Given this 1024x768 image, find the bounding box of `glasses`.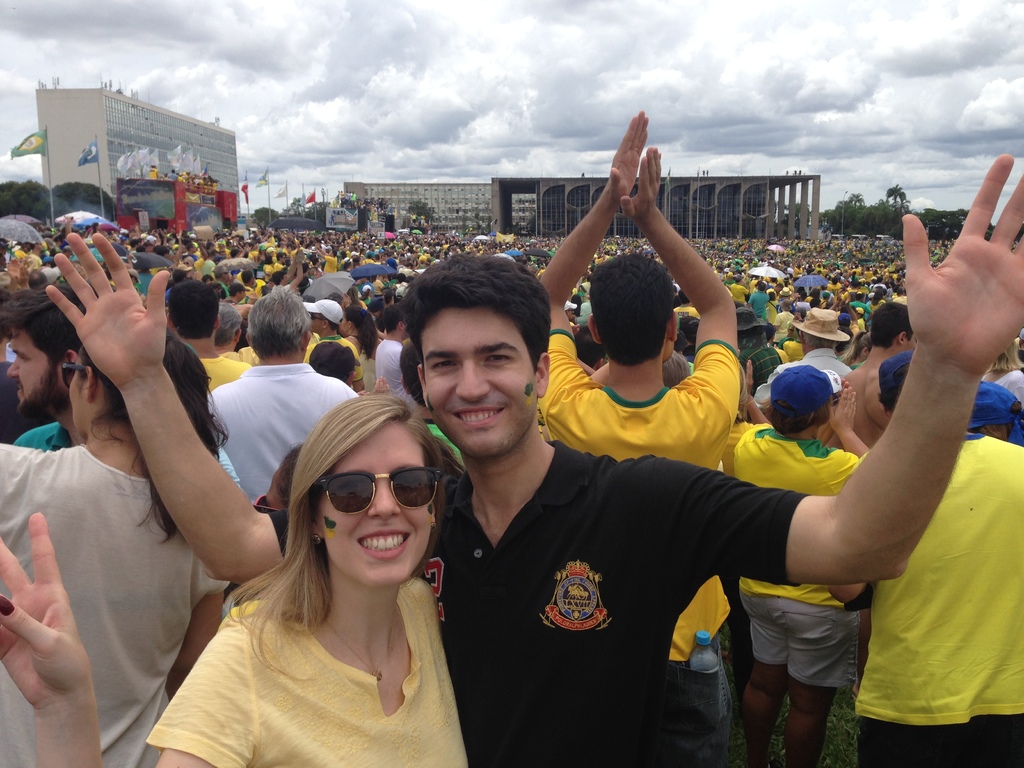
box=[304, 467, 451, 515].
